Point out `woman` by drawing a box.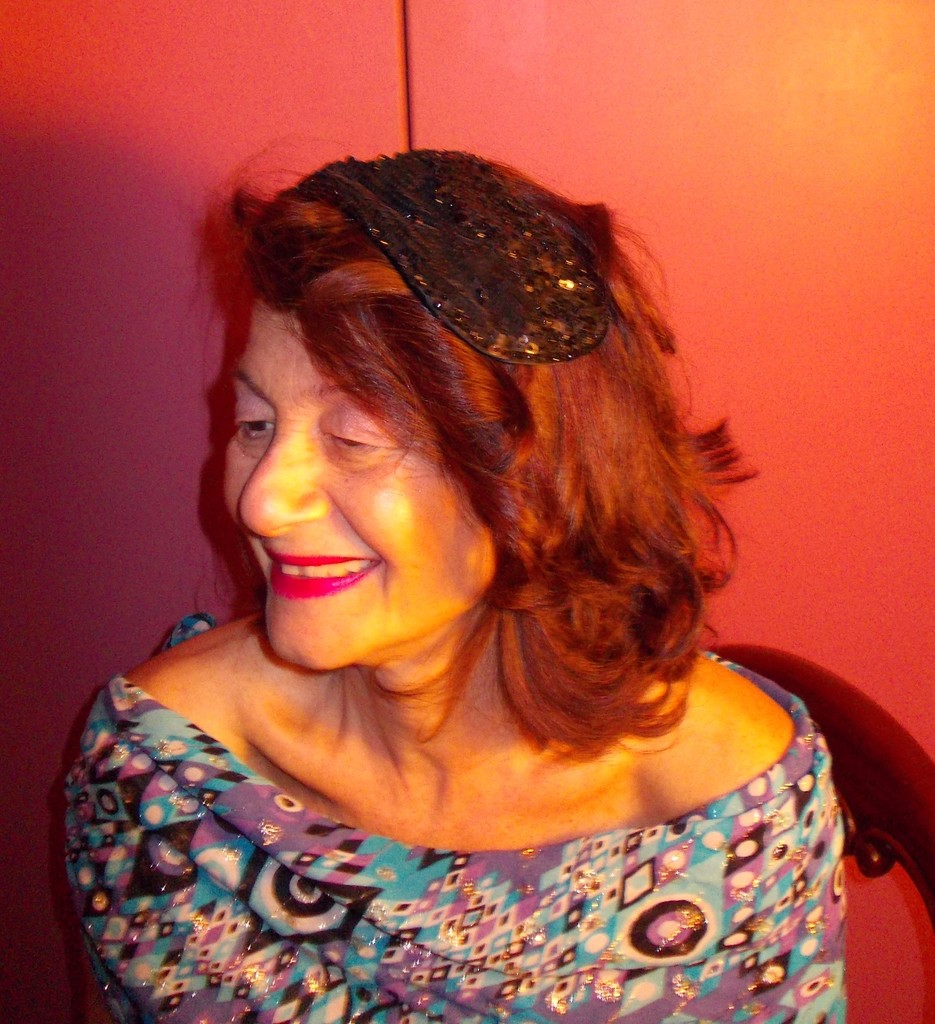
pyautogui.locateOnScreen(33, 132, 835, 953).
